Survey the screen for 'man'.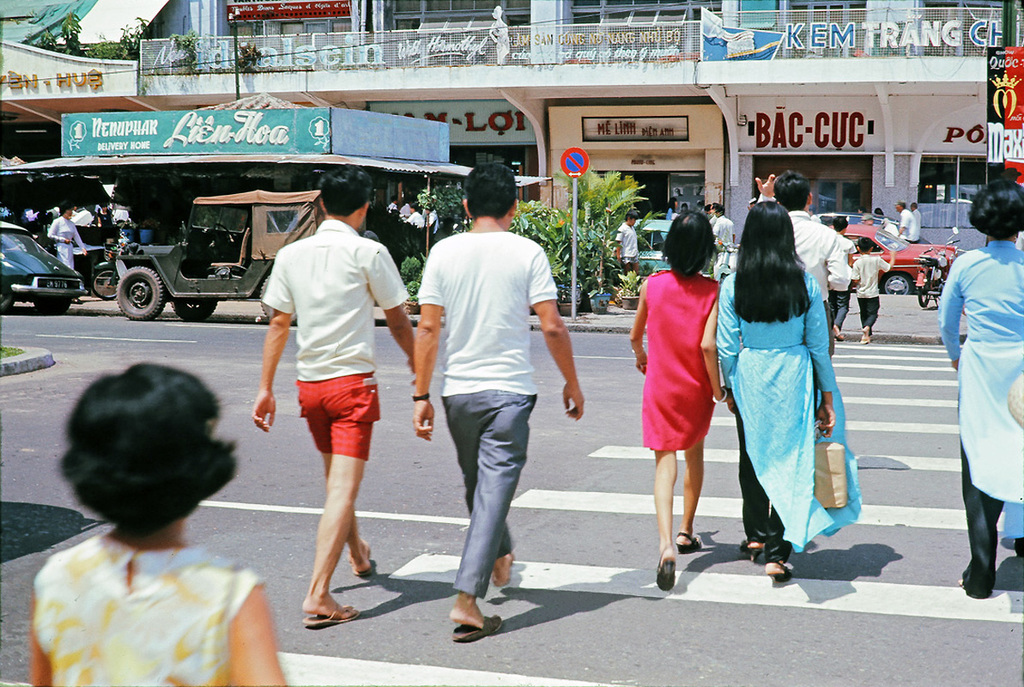
Survey found: <box>710,199,738,244</box>.
